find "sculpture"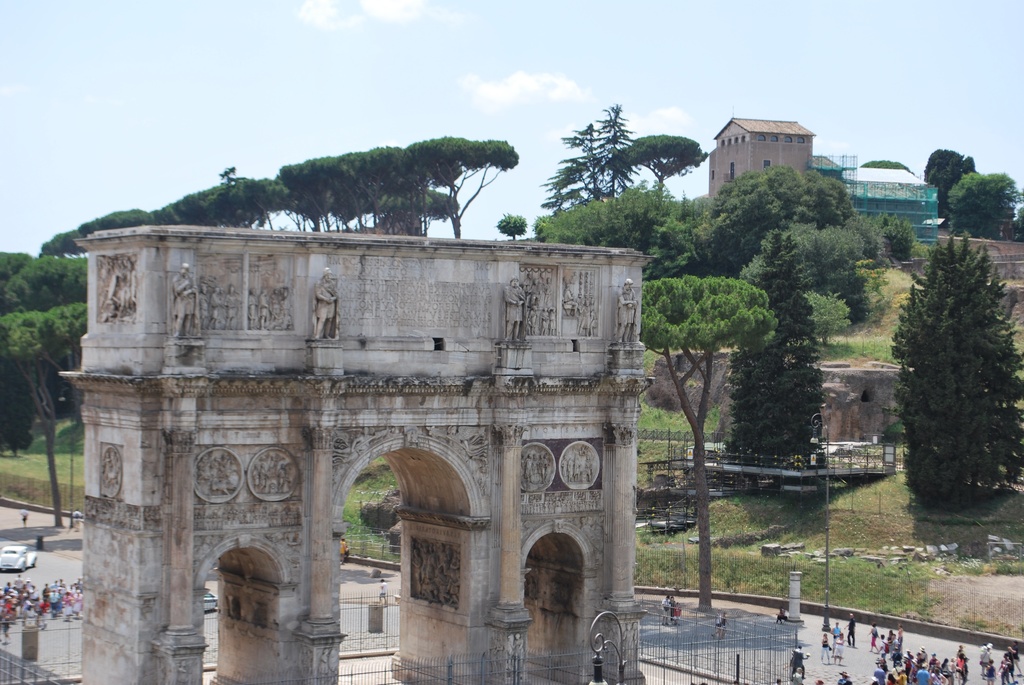
detection(196, 278, 253, 333)
